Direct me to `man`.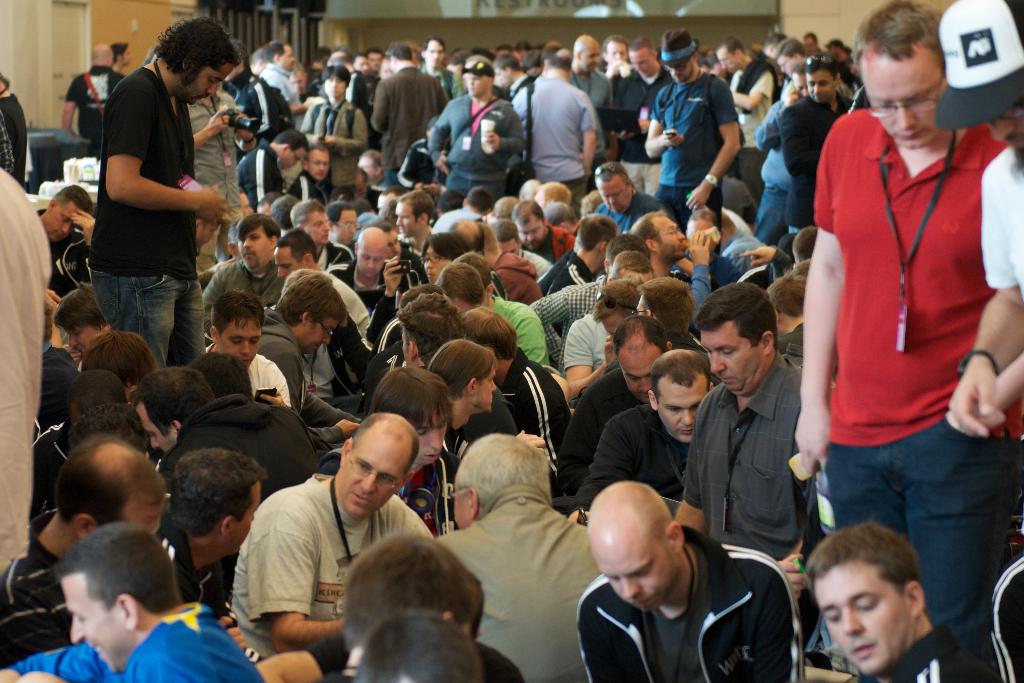
Direction: Rect(767, 524, 998, 682).
